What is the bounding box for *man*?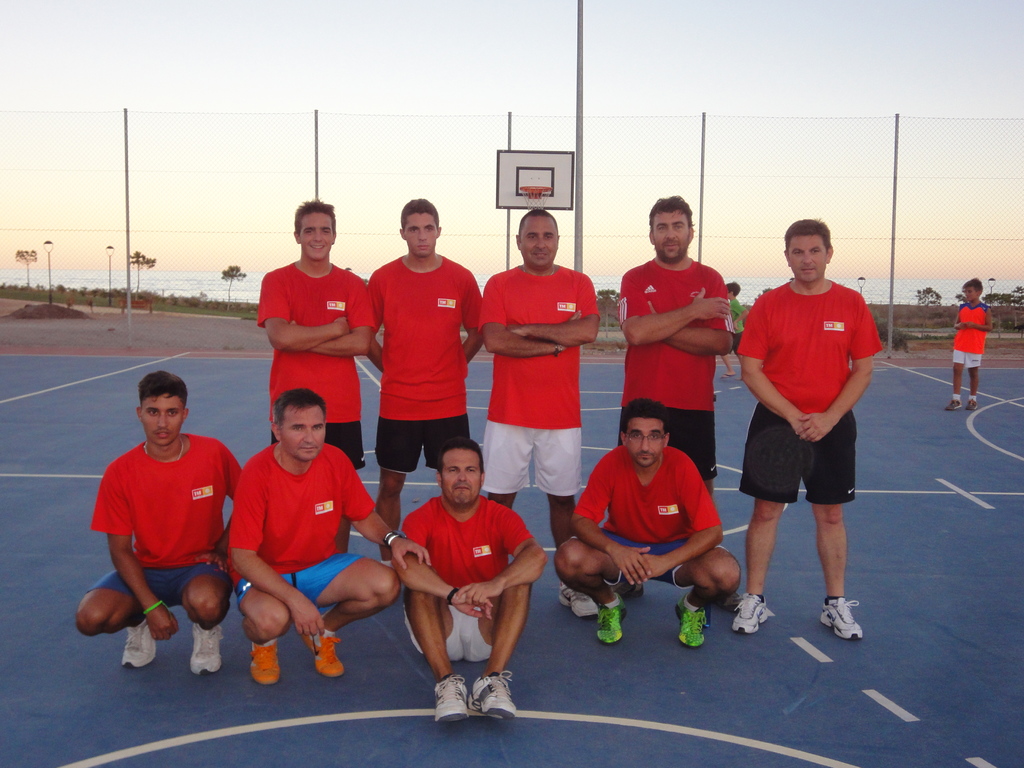
Rect(225, 387, 432, 688).
